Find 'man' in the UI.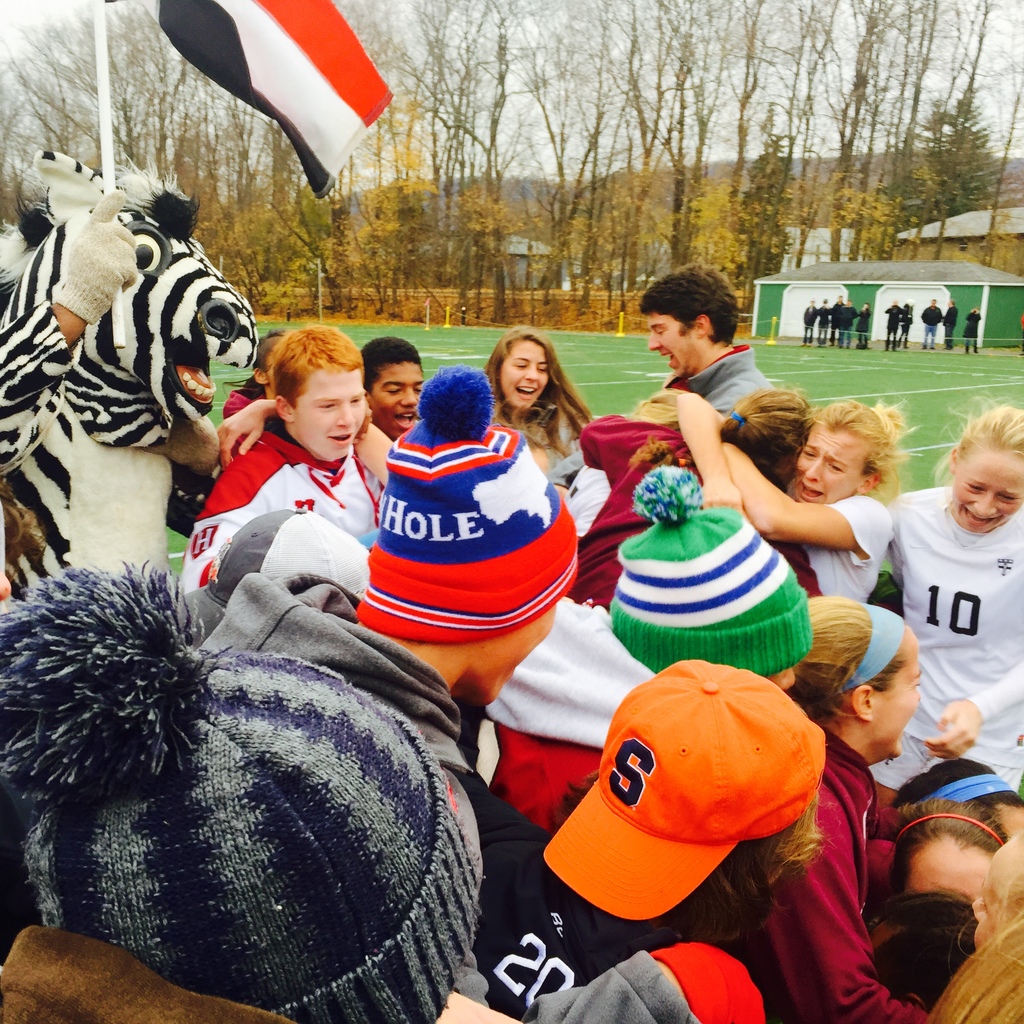
UI element at bbox(921, 297, 943, 349).
